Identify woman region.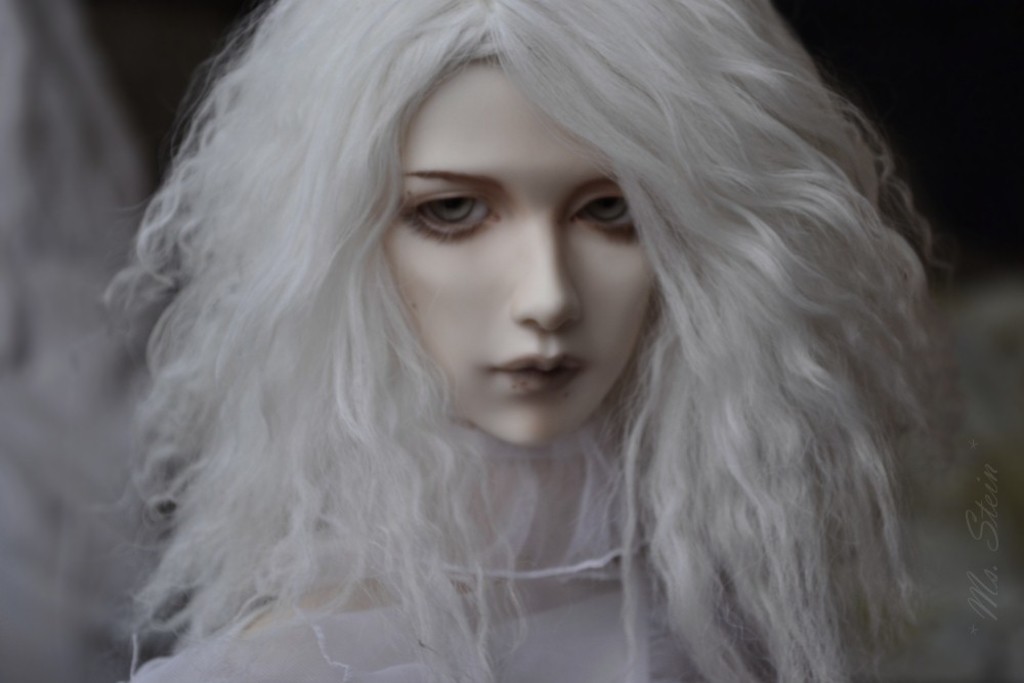
Region: (98,0,973,682).
